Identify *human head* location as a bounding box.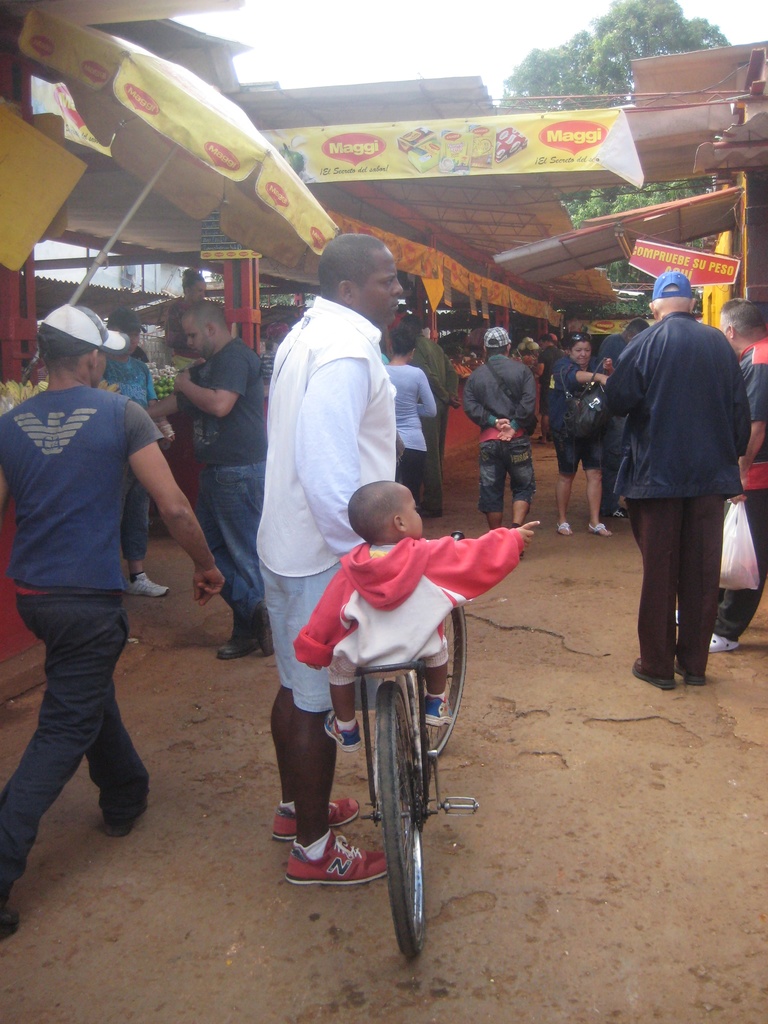
select_region(651, 271, 696, 322).
